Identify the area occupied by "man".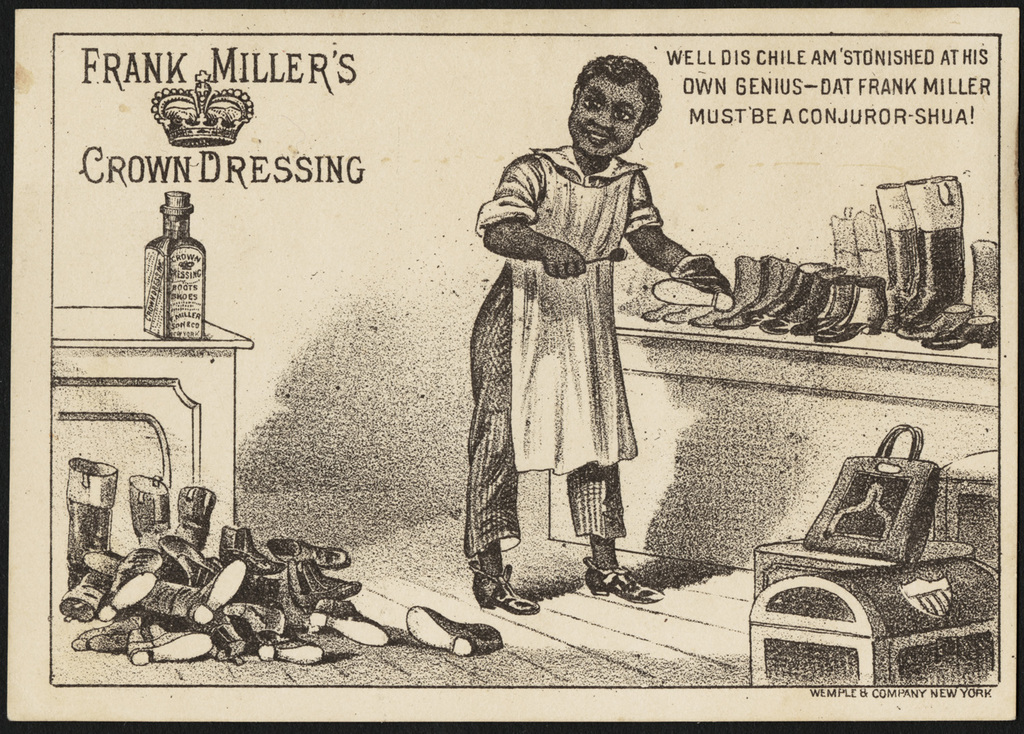
Area: 466:53:731:615.
